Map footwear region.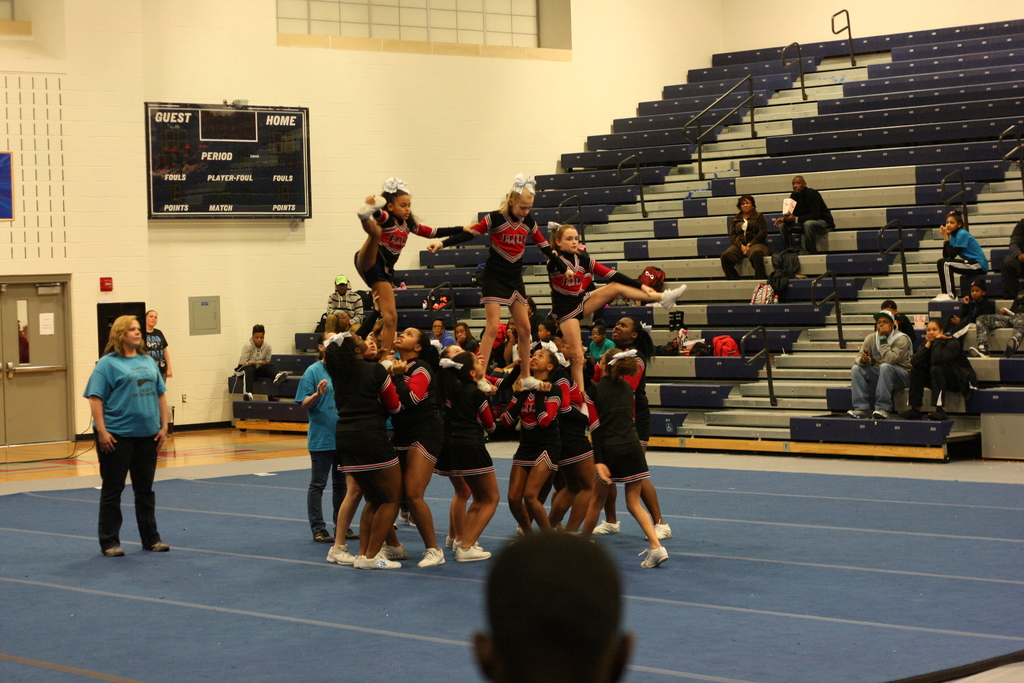
Mapped to [241,391,255,403].
